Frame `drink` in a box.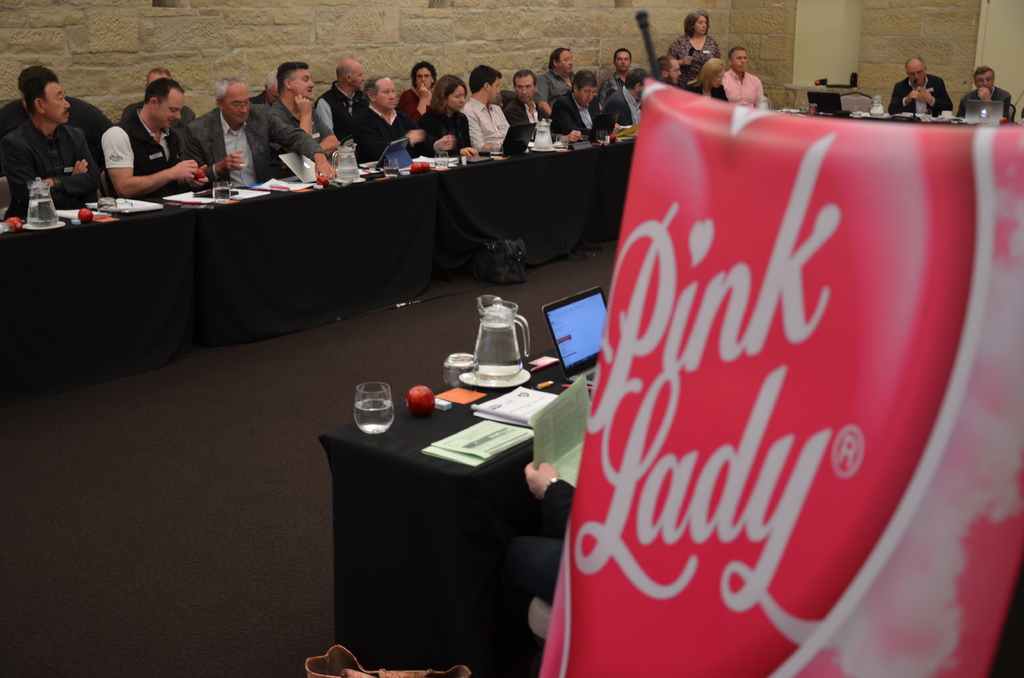
bbox(470, 297, 529, 381).
